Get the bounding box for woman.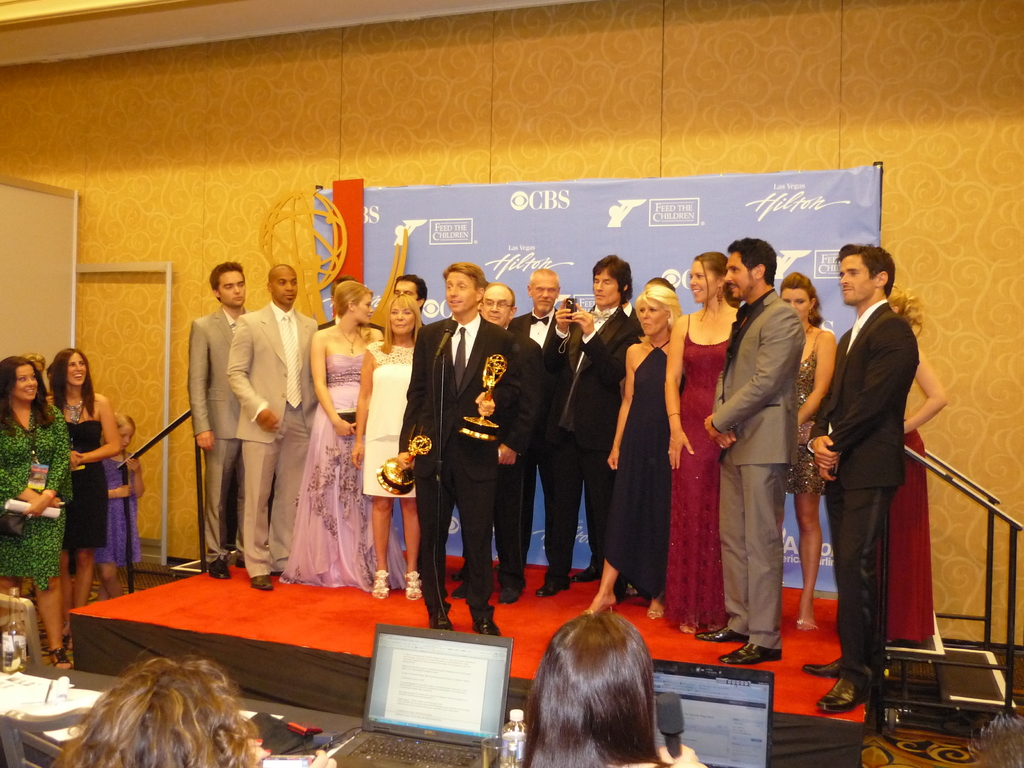
select_region(778, 271, 839, 634).
